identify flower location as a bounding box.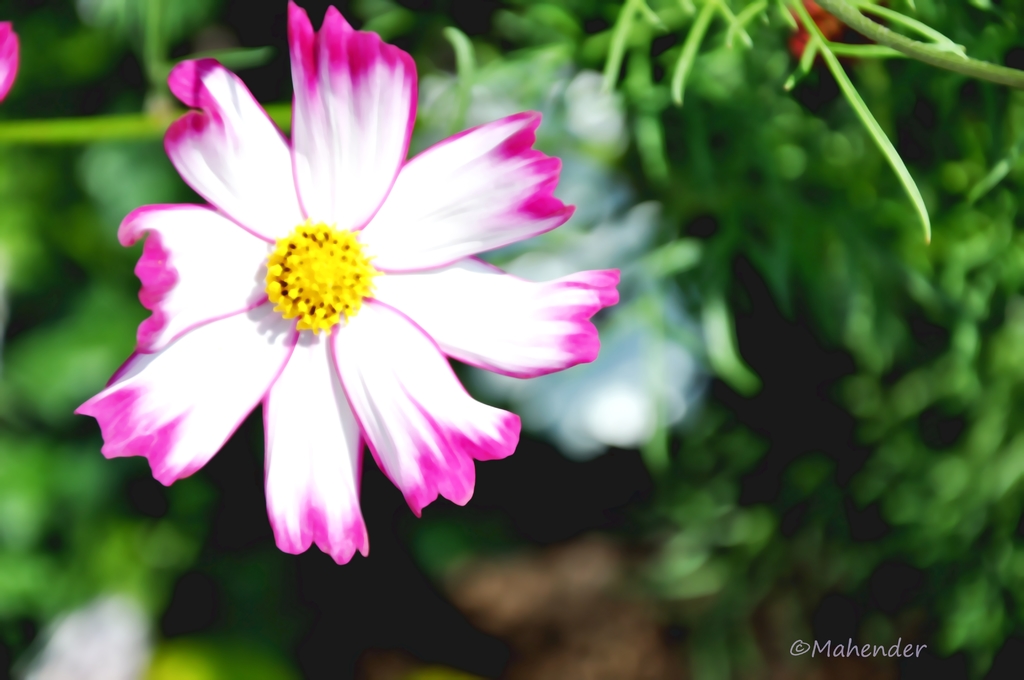
72 0 614 567.
